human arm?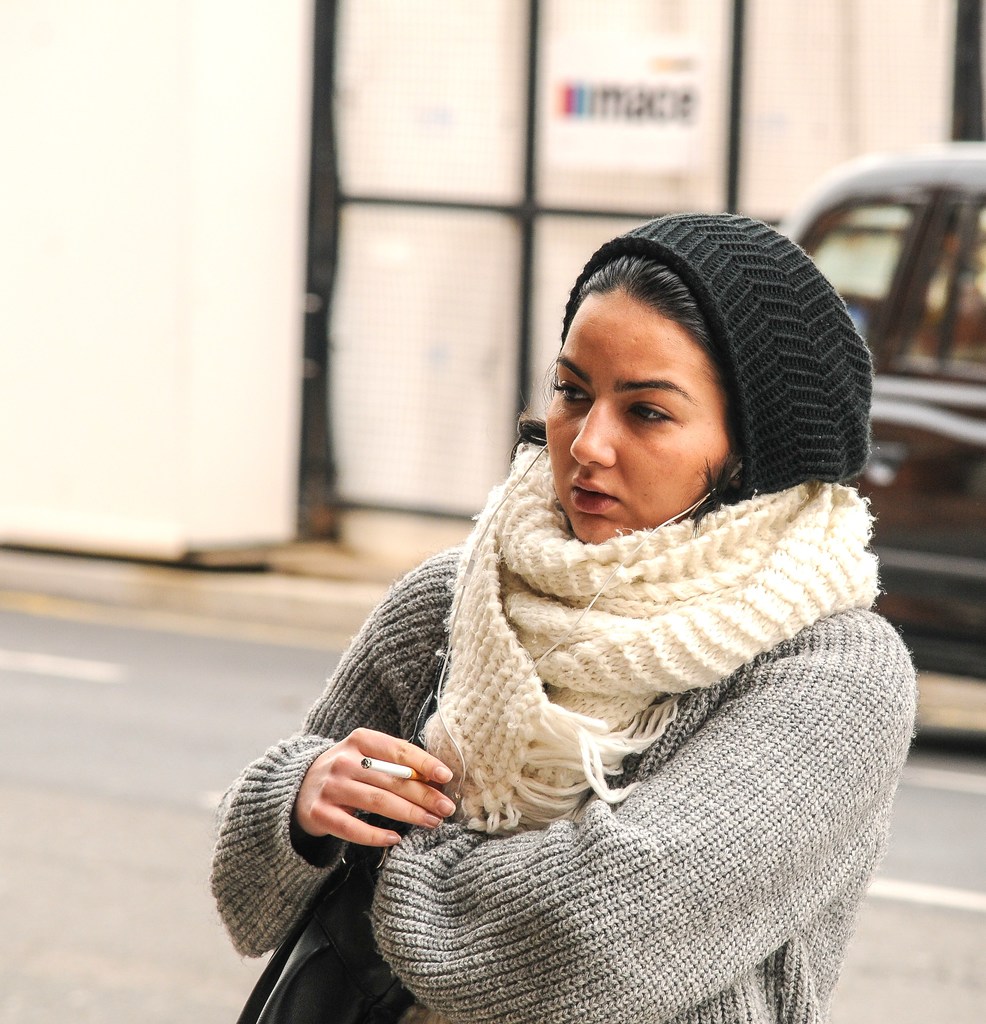
[370, 616, 917, 1022]
